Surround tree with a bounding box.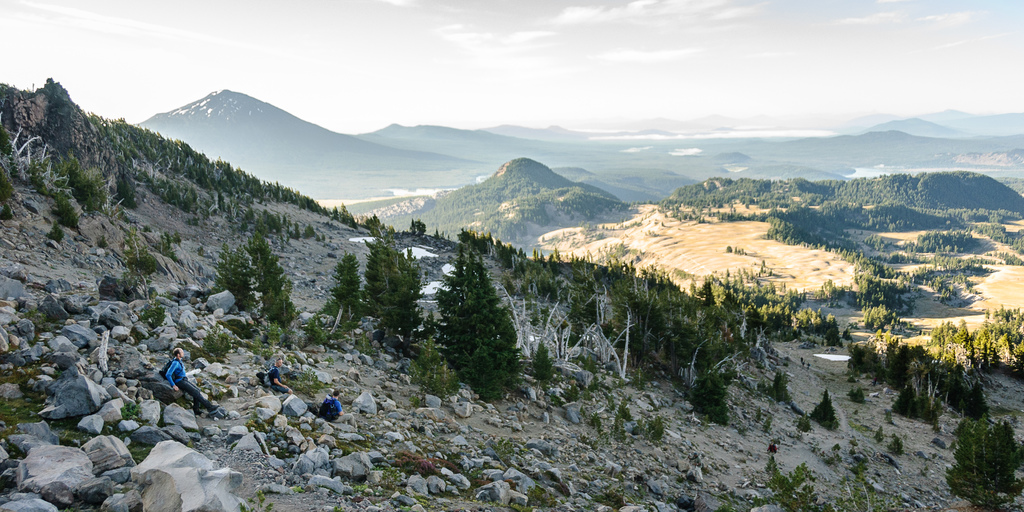
locate(215, 227, 290, 326).
